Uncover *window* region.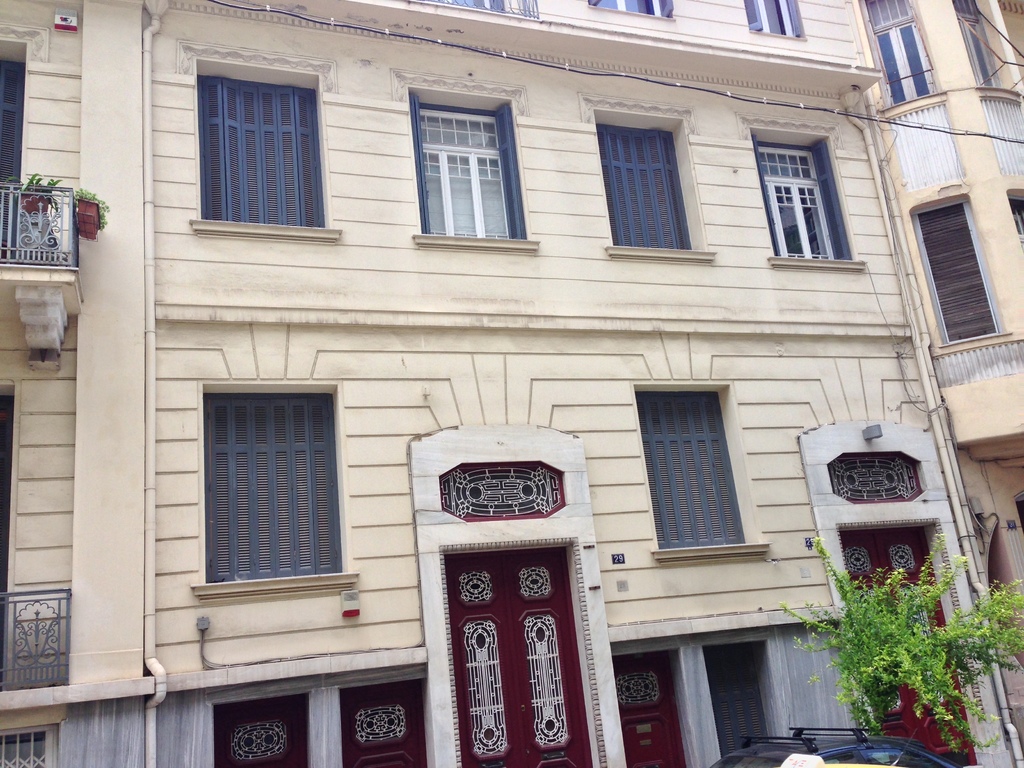
Uncovered: Rect(747, 0, 810, 42).
